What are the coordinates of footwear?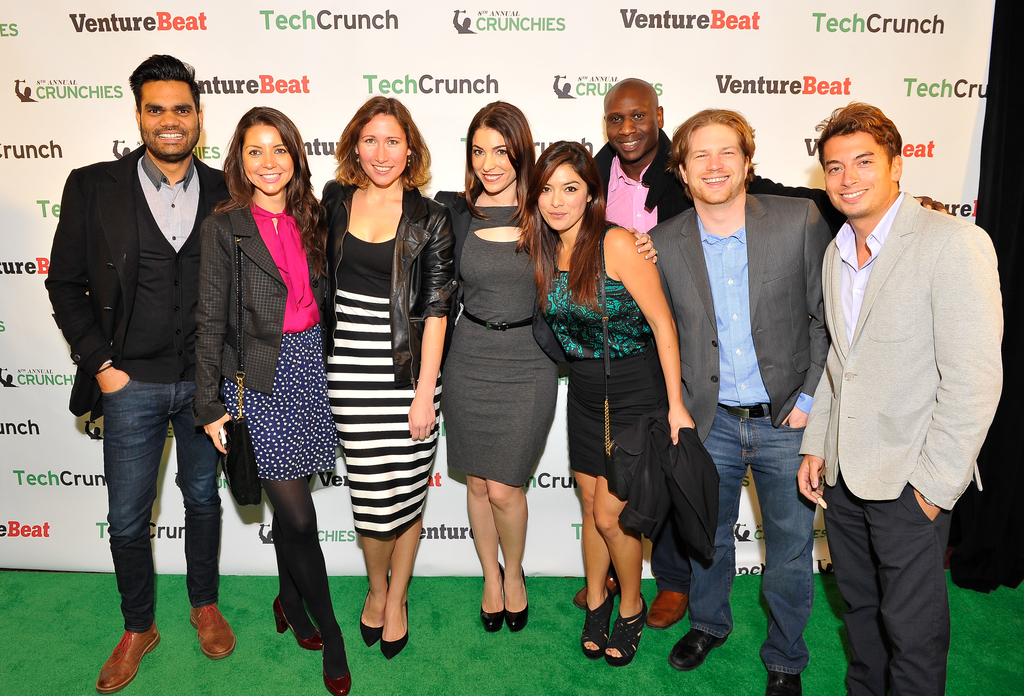
bbox=(646, 587, 694, 627).
